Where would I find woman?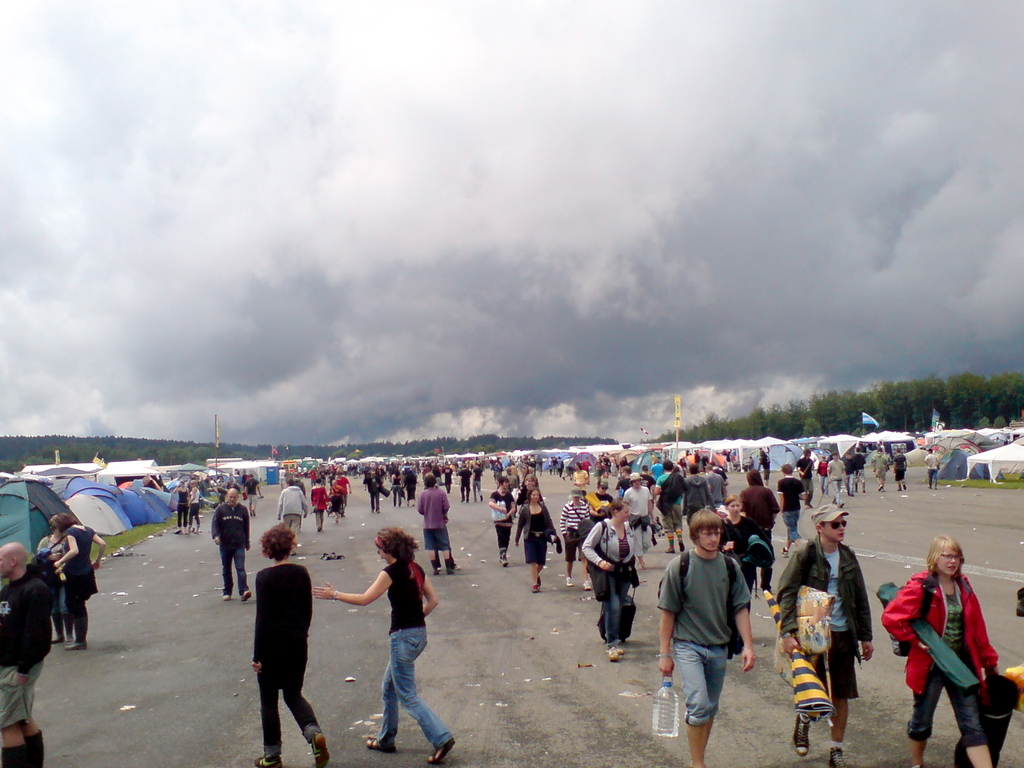
At region(188, 481, 203, 534).
